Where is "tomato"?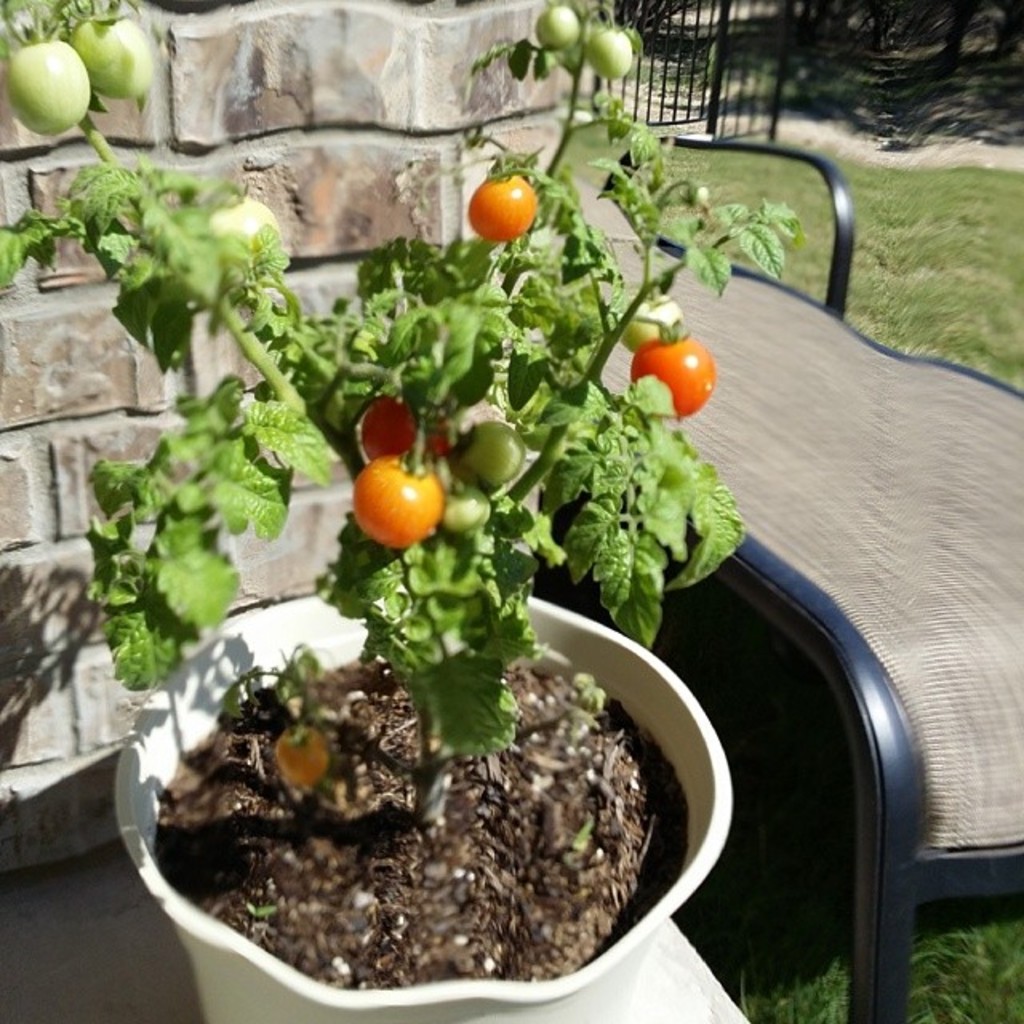
<box>534,5,587,54</box>.
